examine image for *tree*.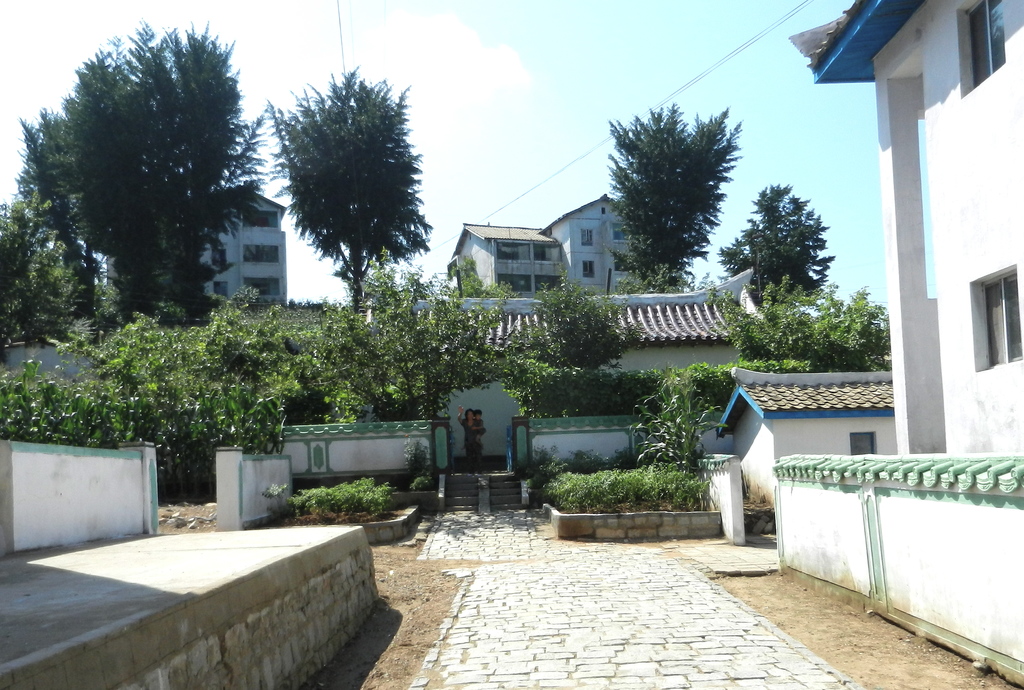
Examination result: locate(715, 182, 840, 318).
